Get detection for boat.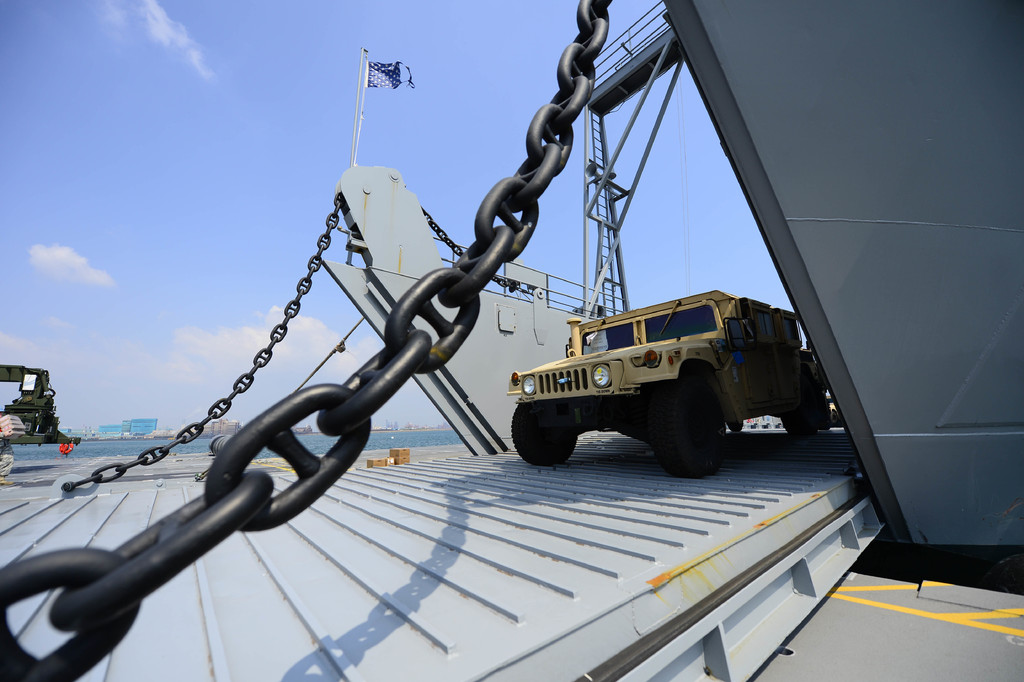
Detection: rect(0, 0, 1023, 681).
